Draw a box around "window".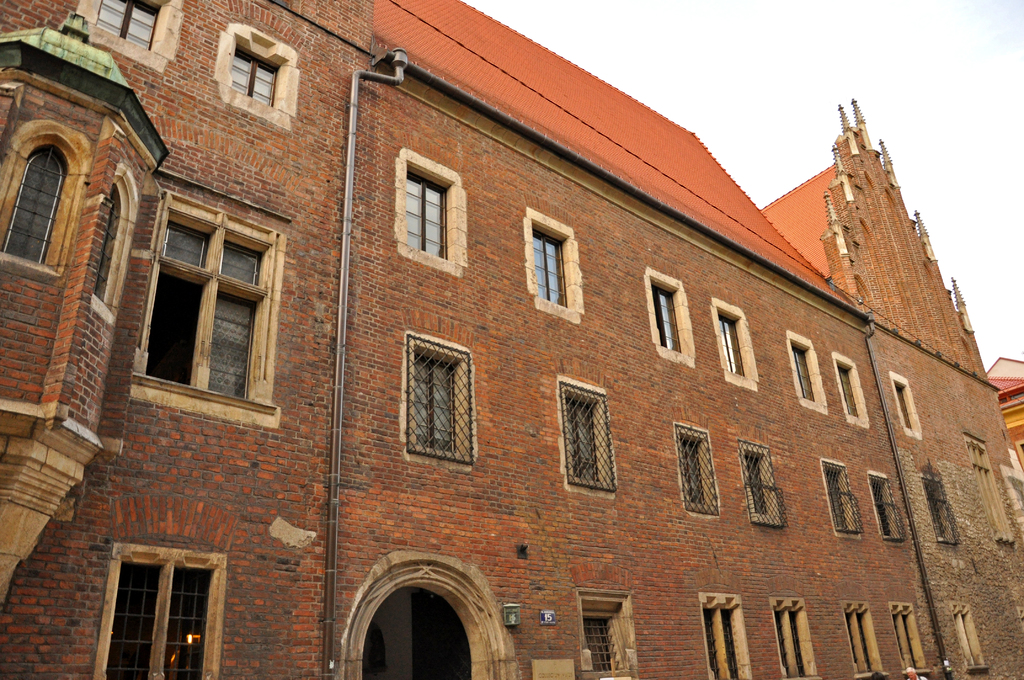
229, 42, 282, 108.
